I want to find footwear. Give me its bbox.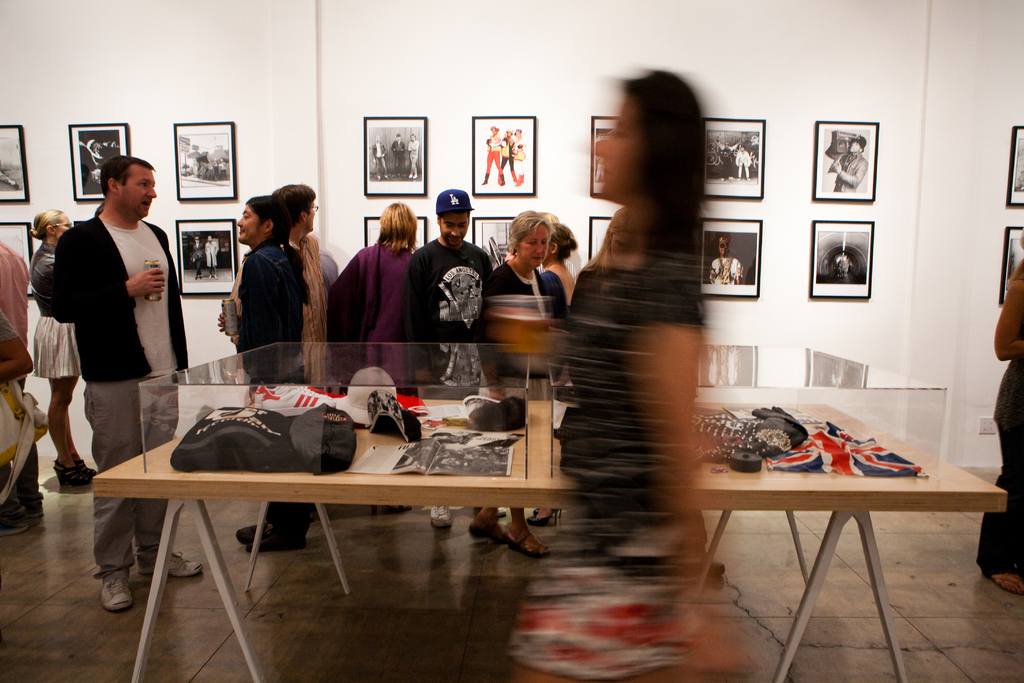
region(232, 518, 274, 543).
